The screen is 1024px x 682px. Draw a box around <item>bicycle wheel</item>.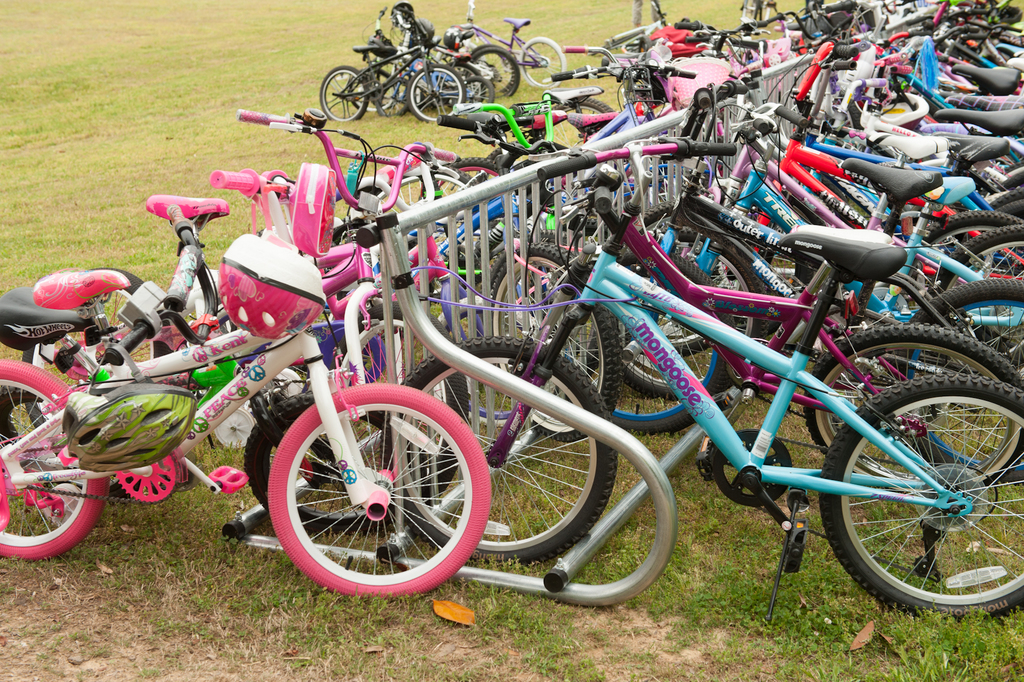
left=22, top=265, right=173, bottom=493.
